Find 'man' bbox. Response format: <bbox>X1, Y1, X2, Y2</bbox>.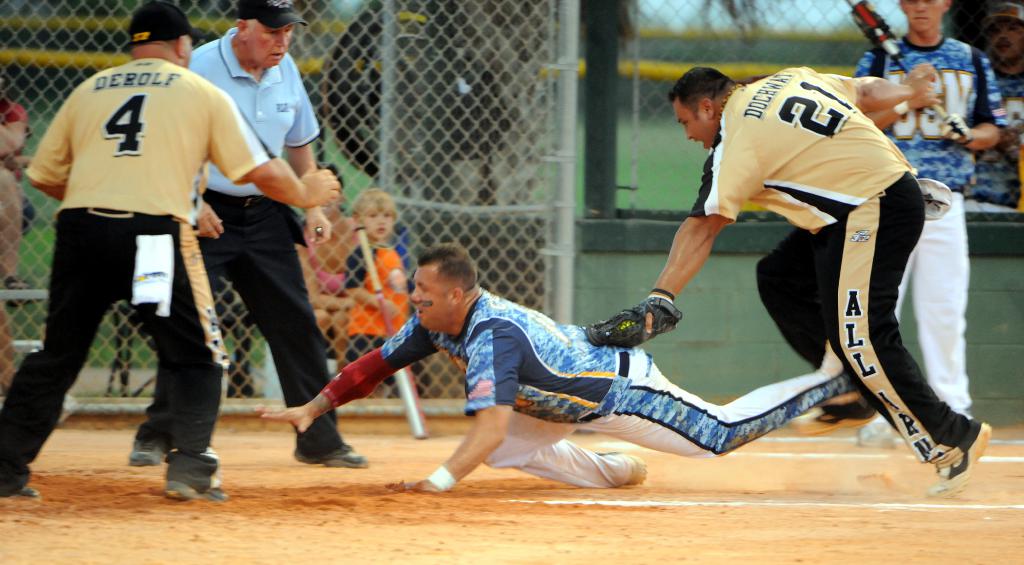
<bbox>977, 0, 1023, 206</bbox>.
